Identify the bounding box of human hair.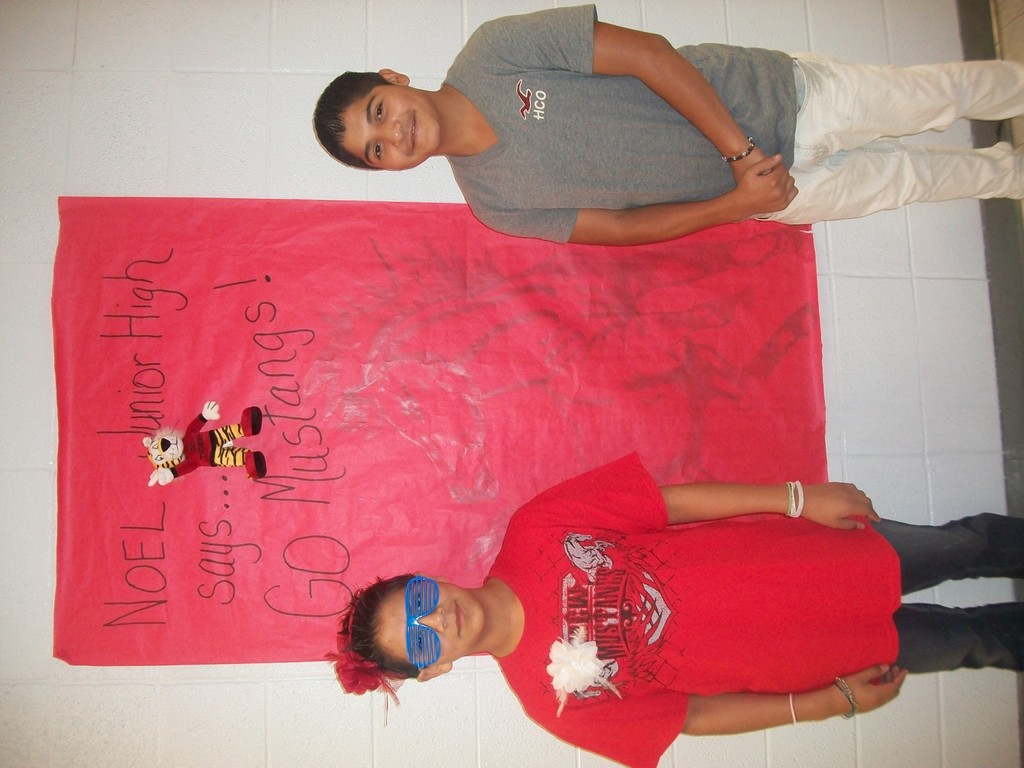
[x1=333, y1=584, x2=435, y2=698].
